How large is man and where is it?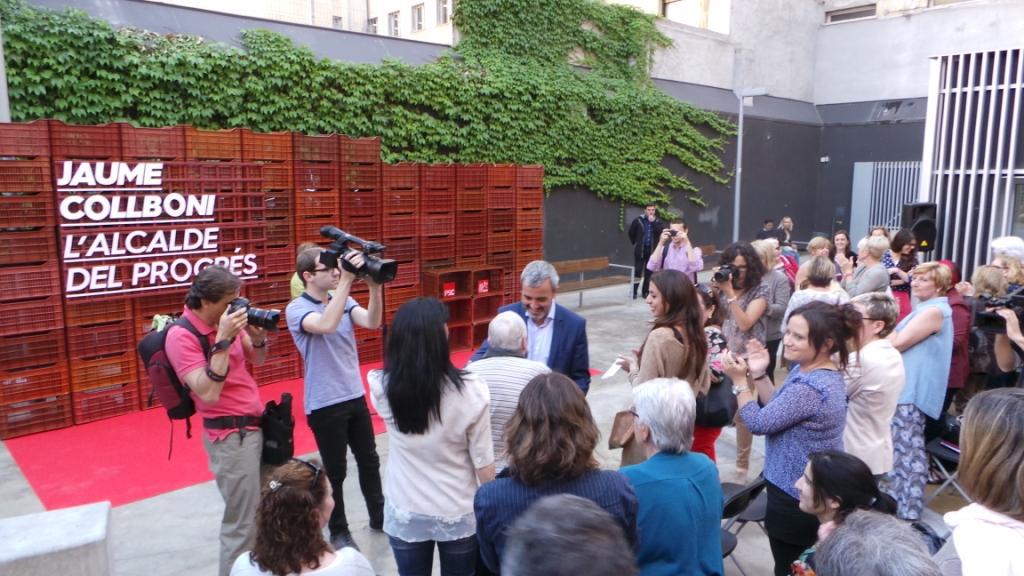
Bounding box: (left=630, top=204, right=671, bottom=298).
